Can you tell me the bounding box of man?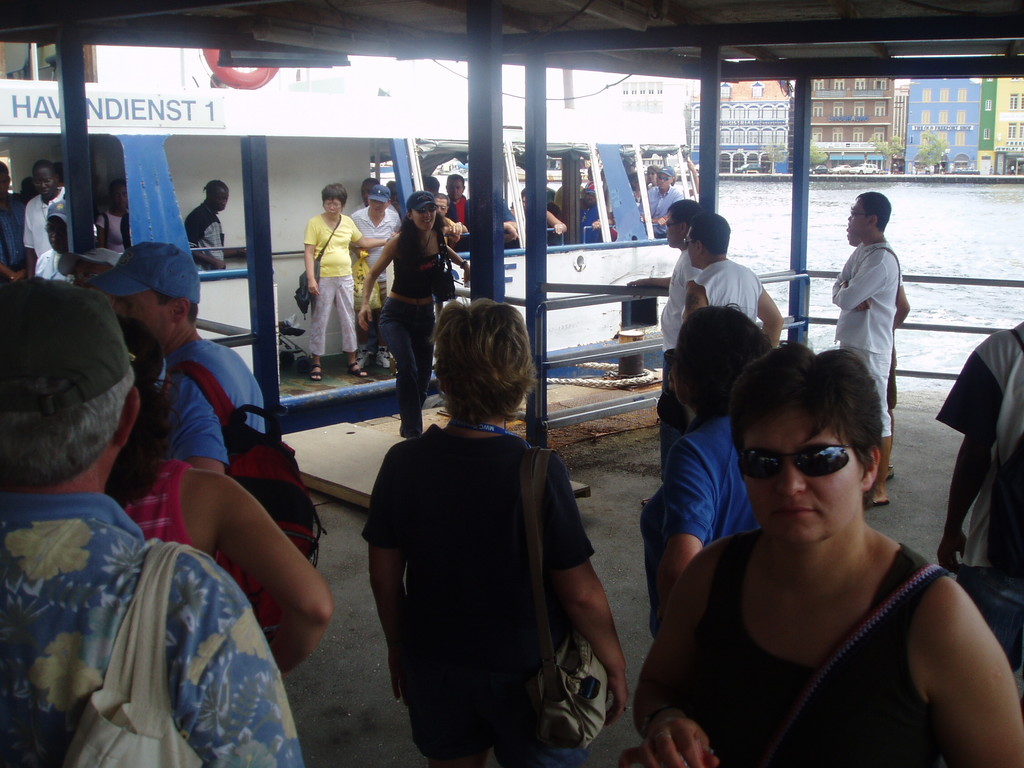
box=[349, 182, 403, 373].
